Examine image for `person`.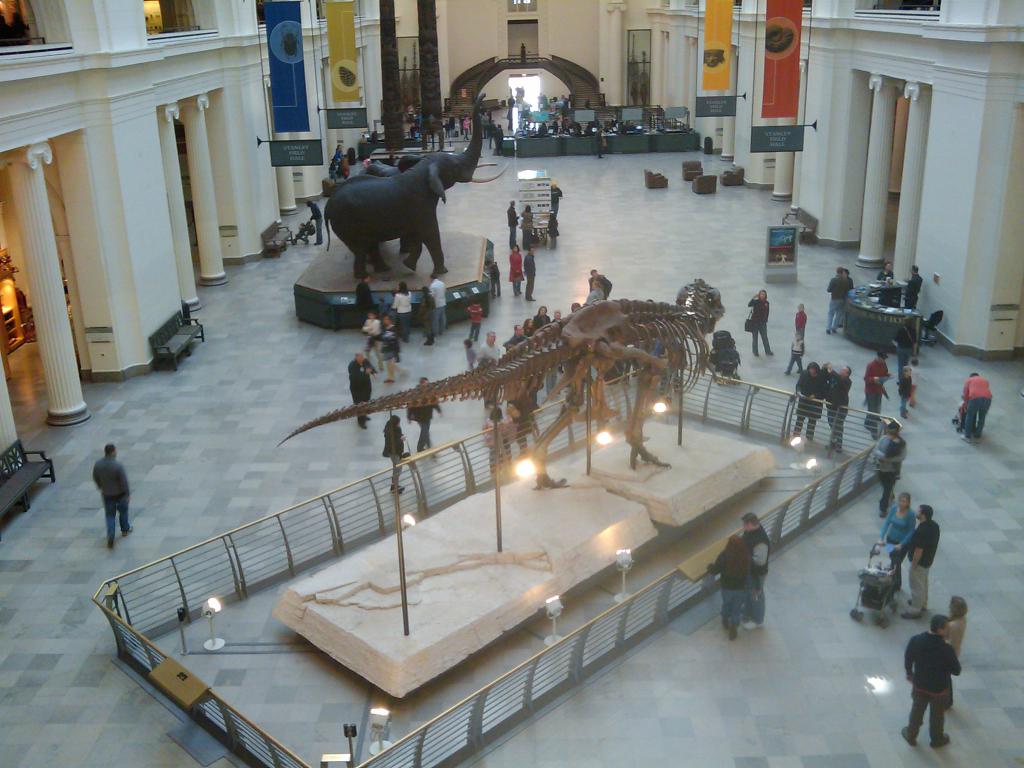
Examination result: detection(525, 249, 537, 301).
